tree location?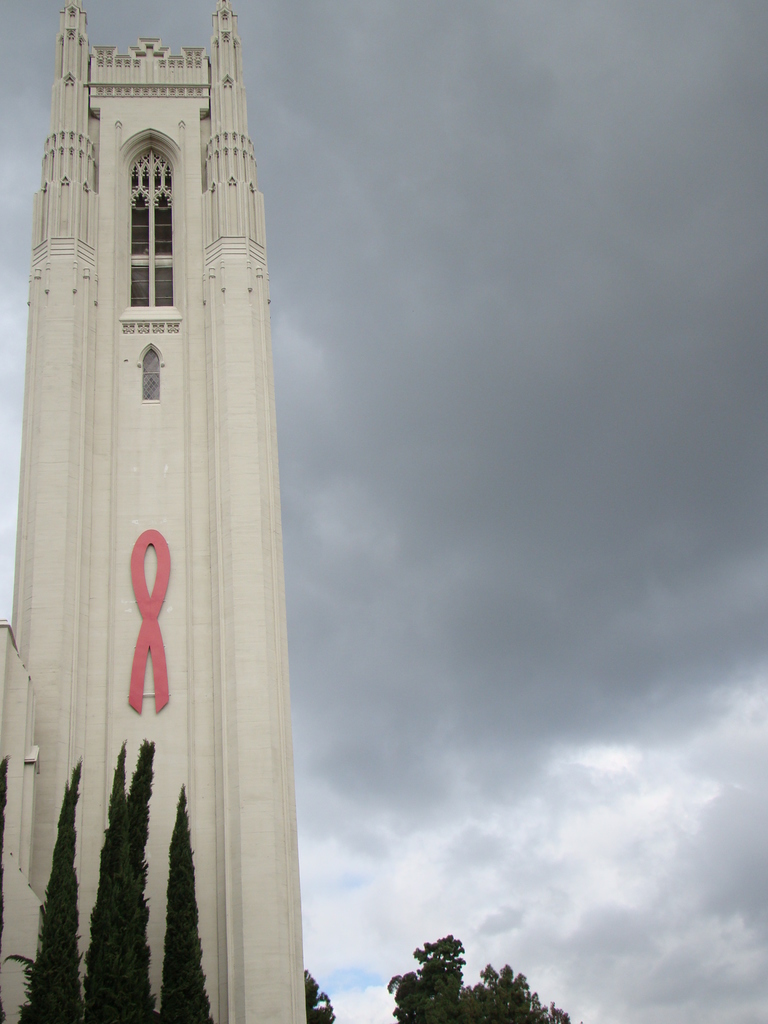
{"left": 81, "top": 741, "right": 134, "bottom": 1023}
